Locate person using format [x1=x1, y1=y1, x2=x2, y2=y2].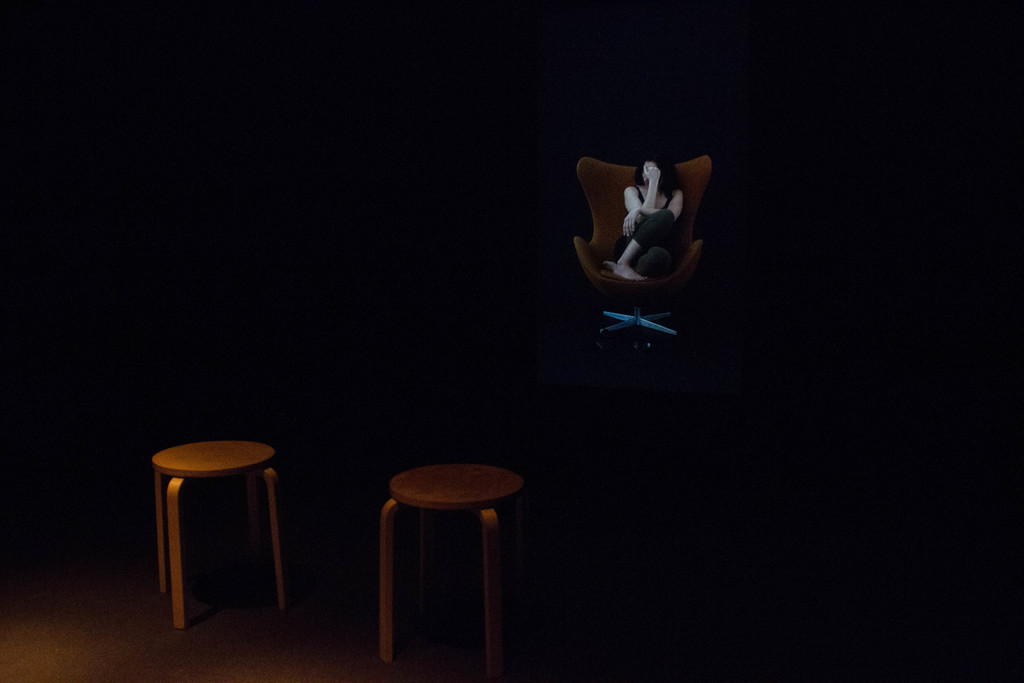
[x1=613, y1=149, x2=678, y2=277].
